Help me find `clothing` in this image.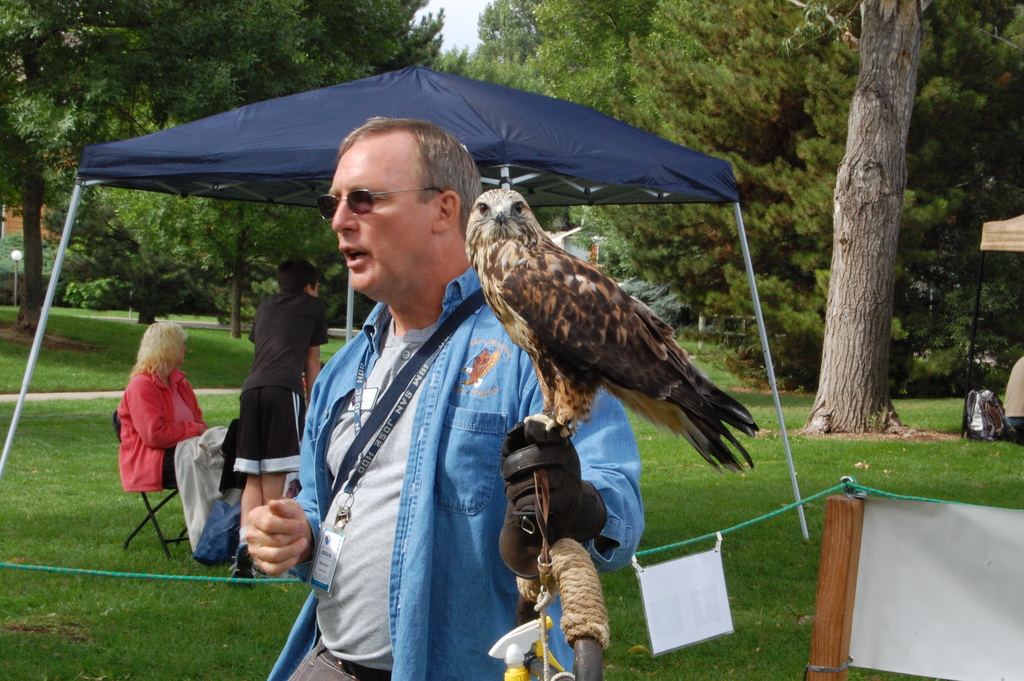
Found it: [left=253, top=267, right=643, bottom=680].
